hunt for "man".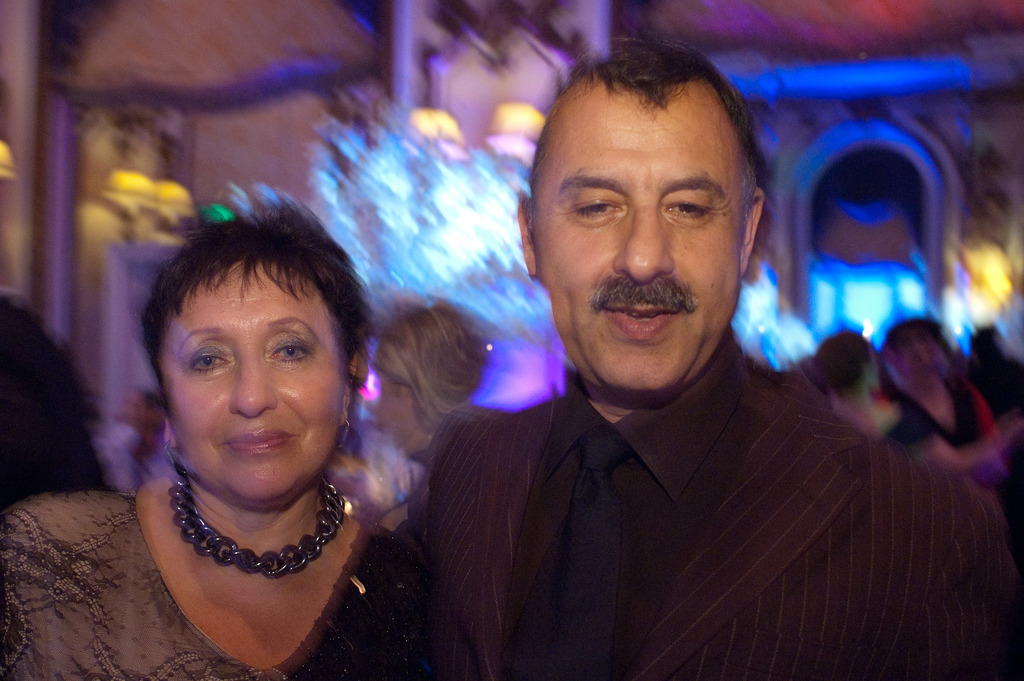
Hunted down at <bbox>390, 22, 1023, 680</bbox>.
